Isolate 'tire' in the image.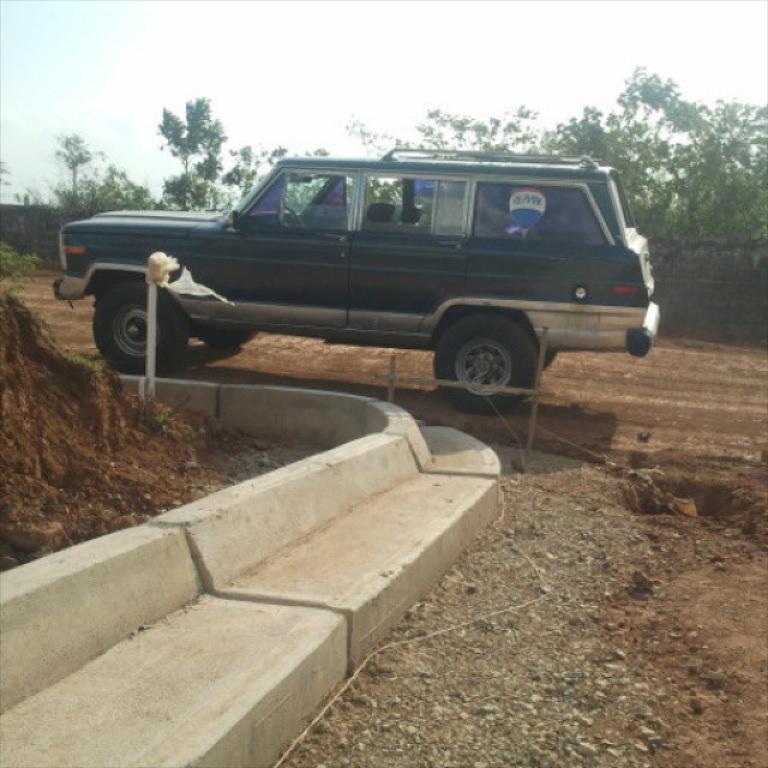
Isolated region: <region>90, 280, 191, 371</region>.
